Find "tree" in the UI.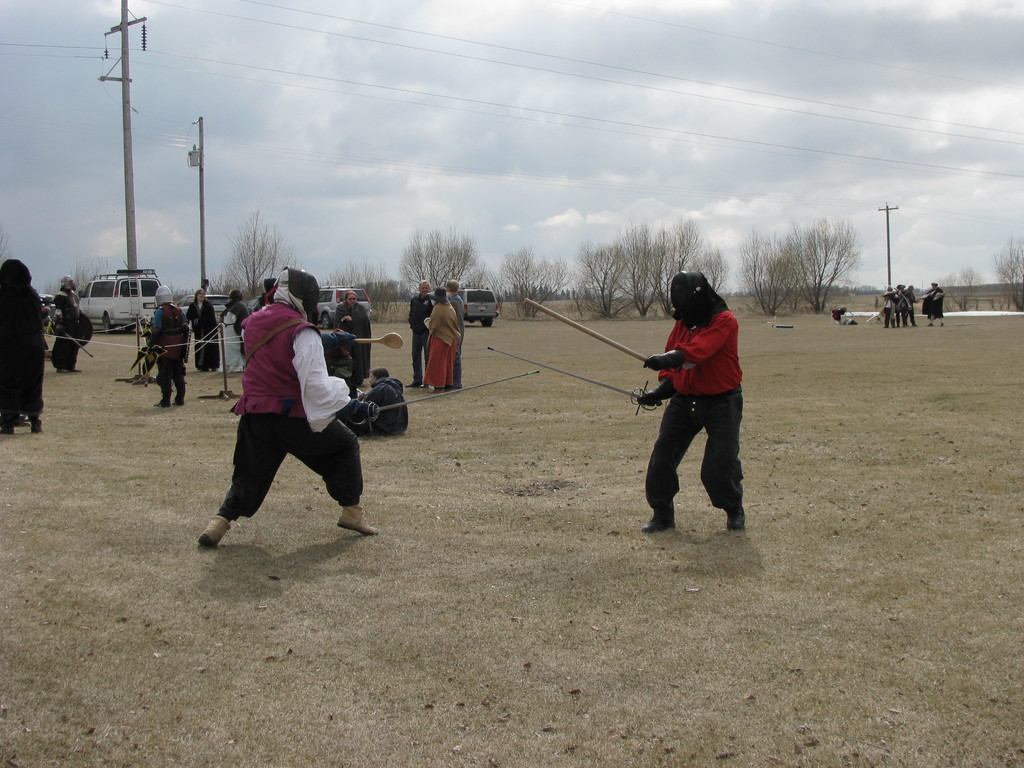
UI element at x1=938, y1=252, x2=982, y2=316.
